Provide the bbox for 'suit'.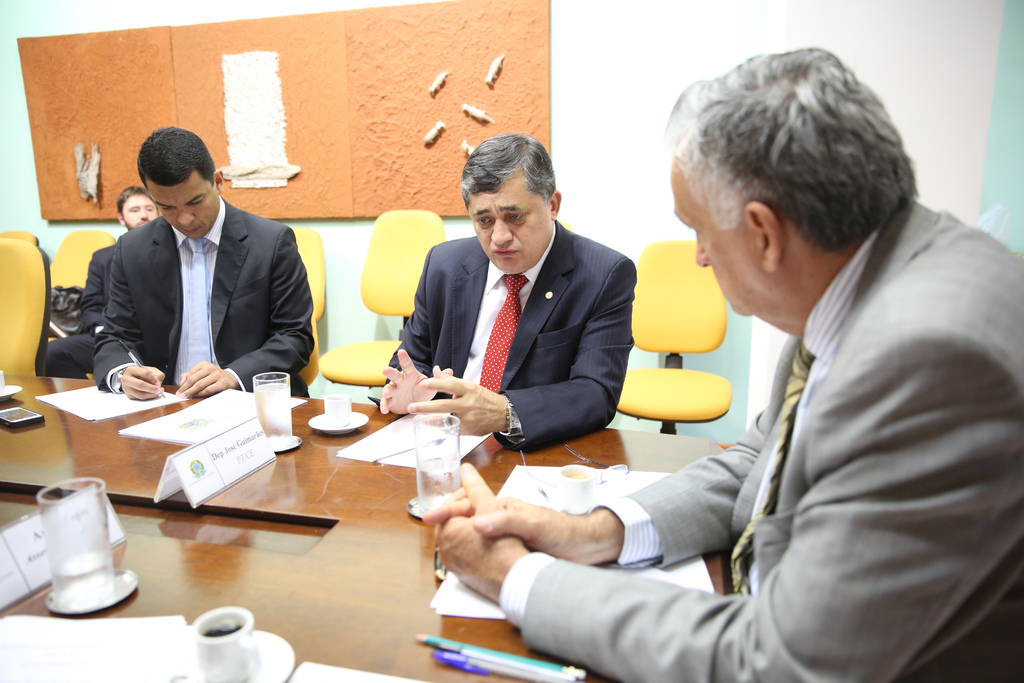
383/223/636/457.
